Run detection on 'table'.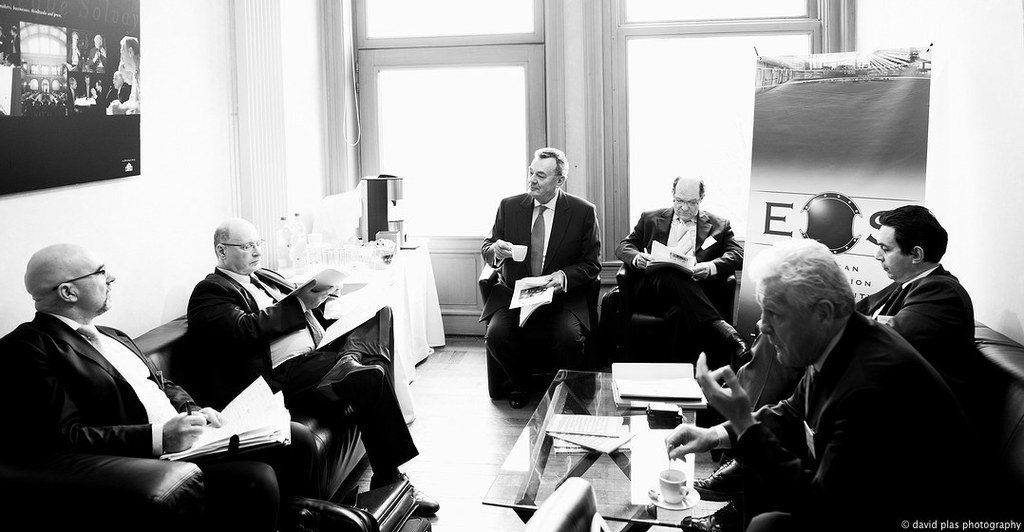
Result: 485, 365, 696, 529.
